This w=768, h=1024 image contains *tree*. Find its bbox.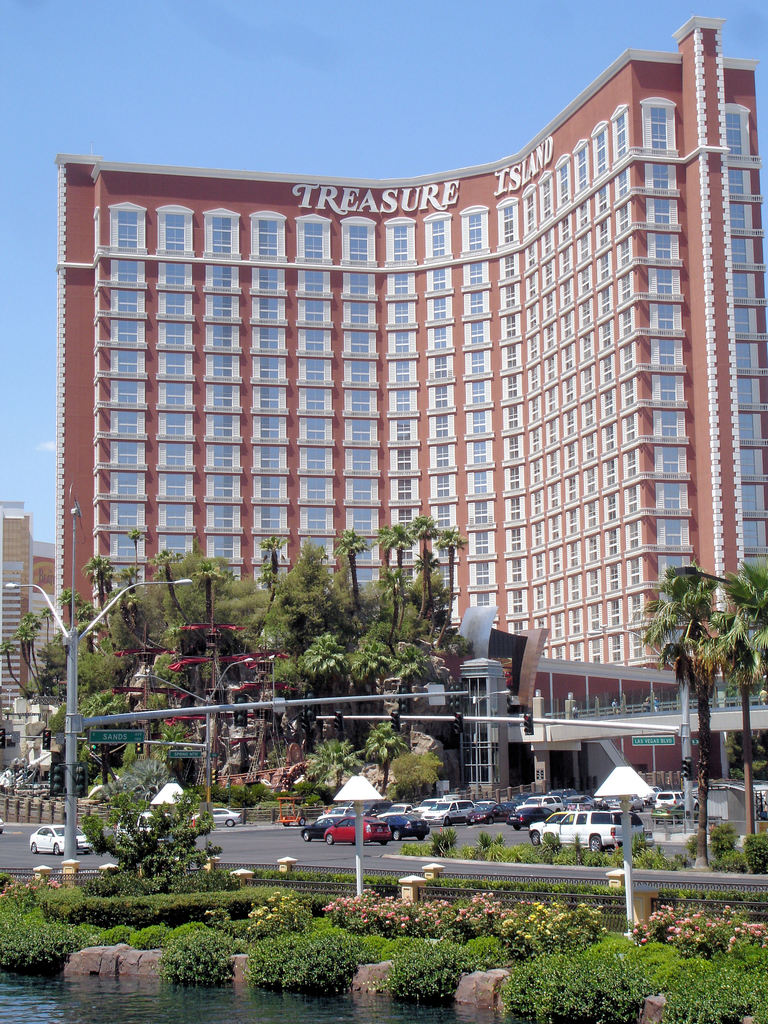
box(47, 686, 133, 791).
